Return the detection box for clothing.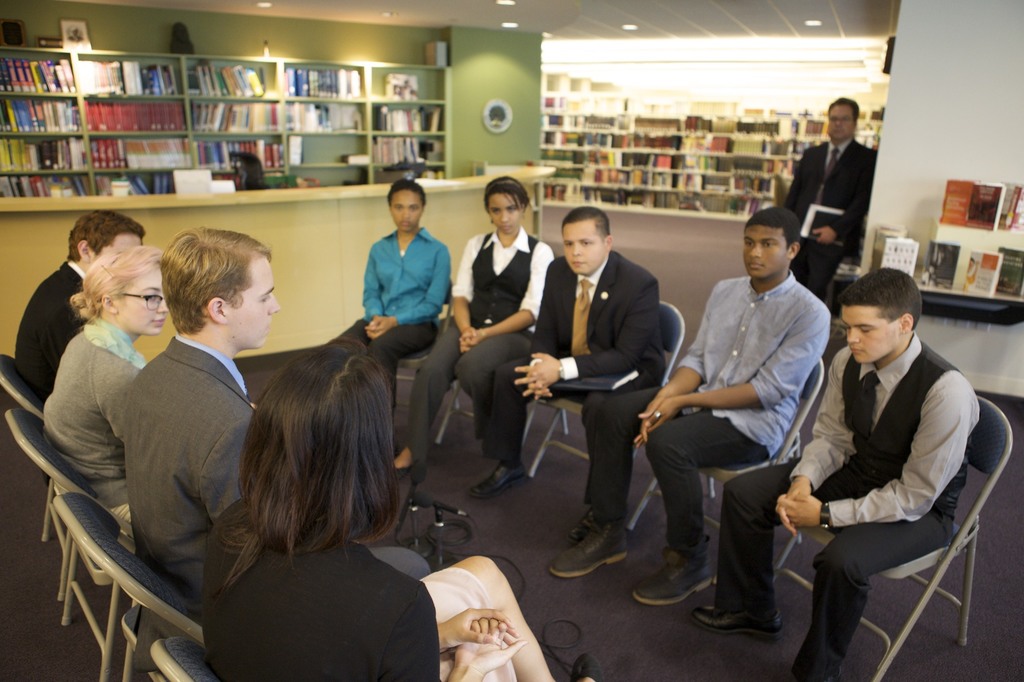
[333,222,452,383].
